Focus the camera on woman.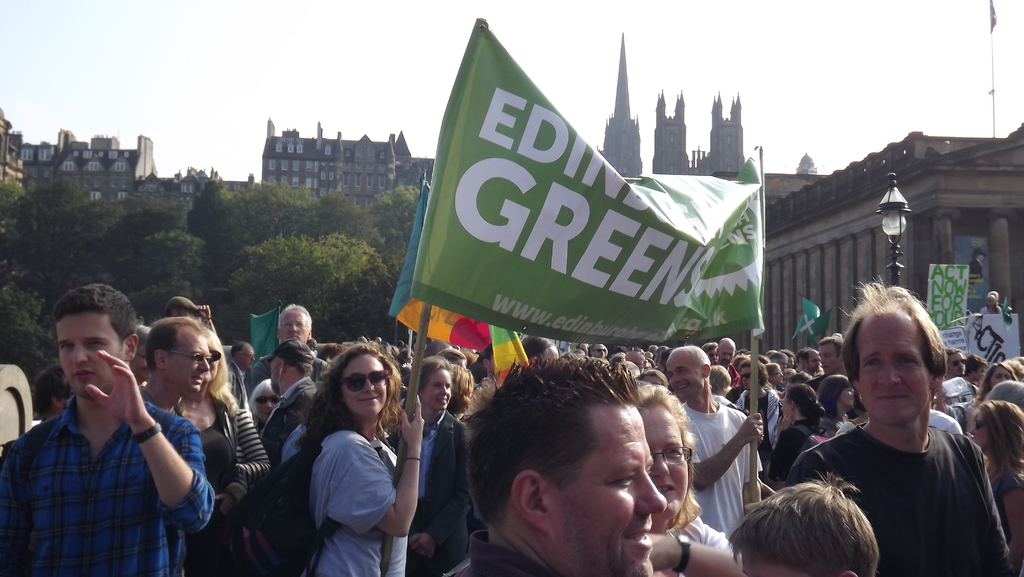
Focus region: 301,330,429,576.
